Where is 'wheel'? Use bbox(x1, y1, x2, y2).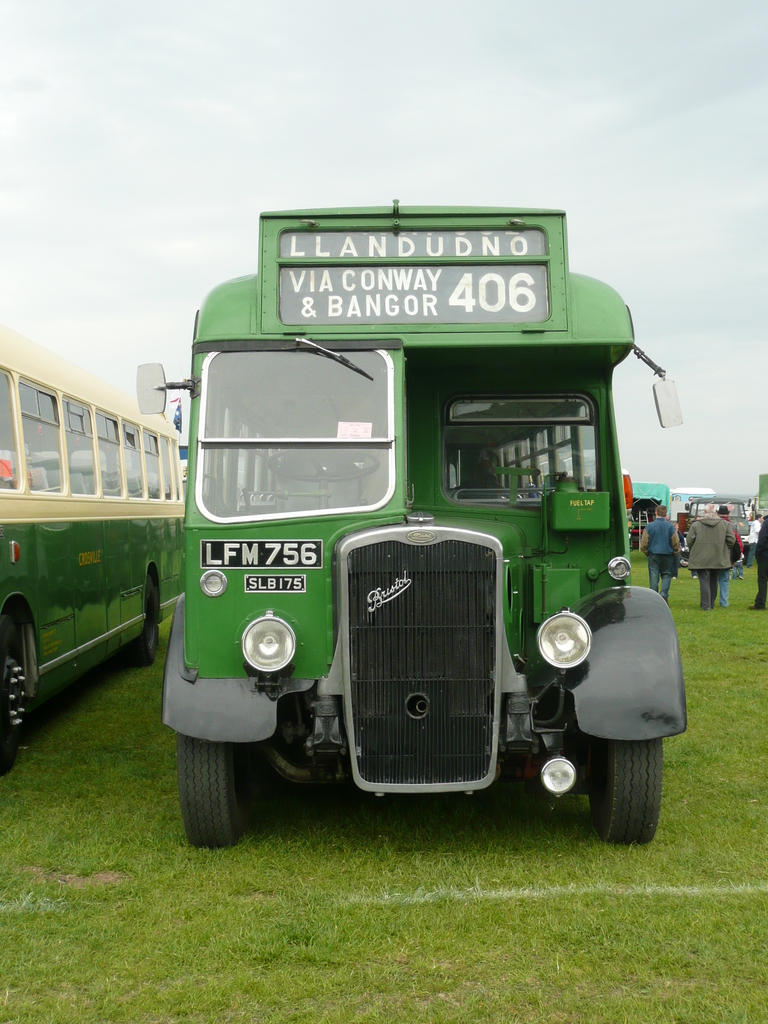
bbox(564, 722, 671, 835).
